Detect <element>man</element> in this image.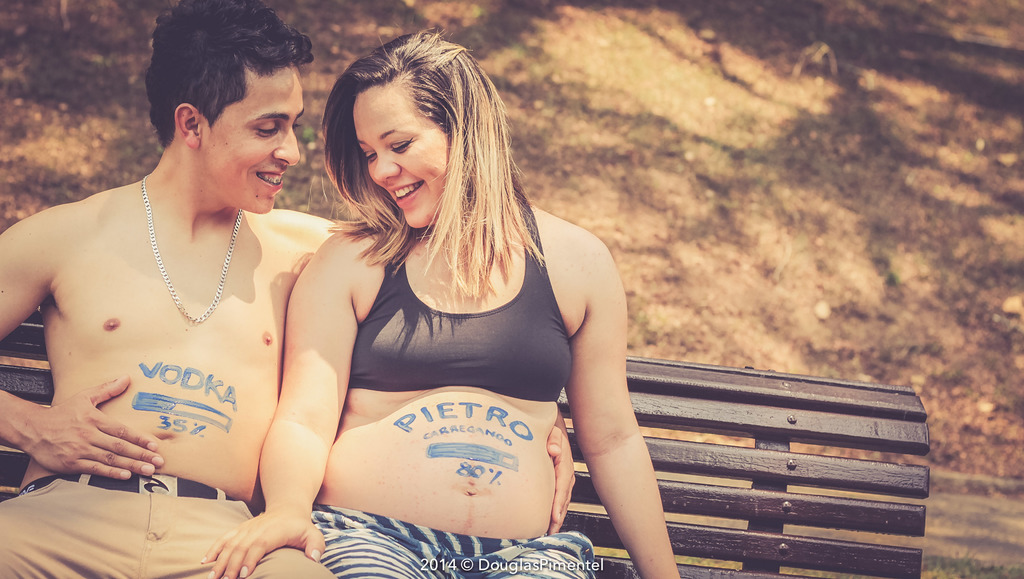
Detection: box=[0, 0, 588, 578].
